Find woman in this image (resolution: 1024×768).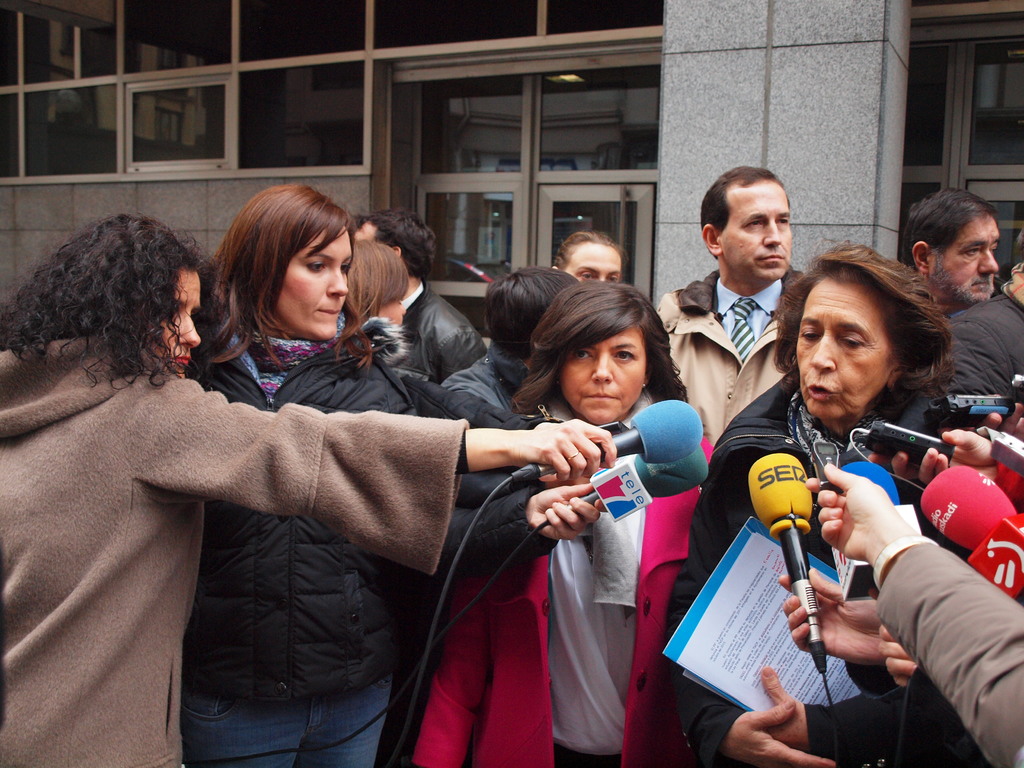
bbox=(170, 184, 598, 764).
